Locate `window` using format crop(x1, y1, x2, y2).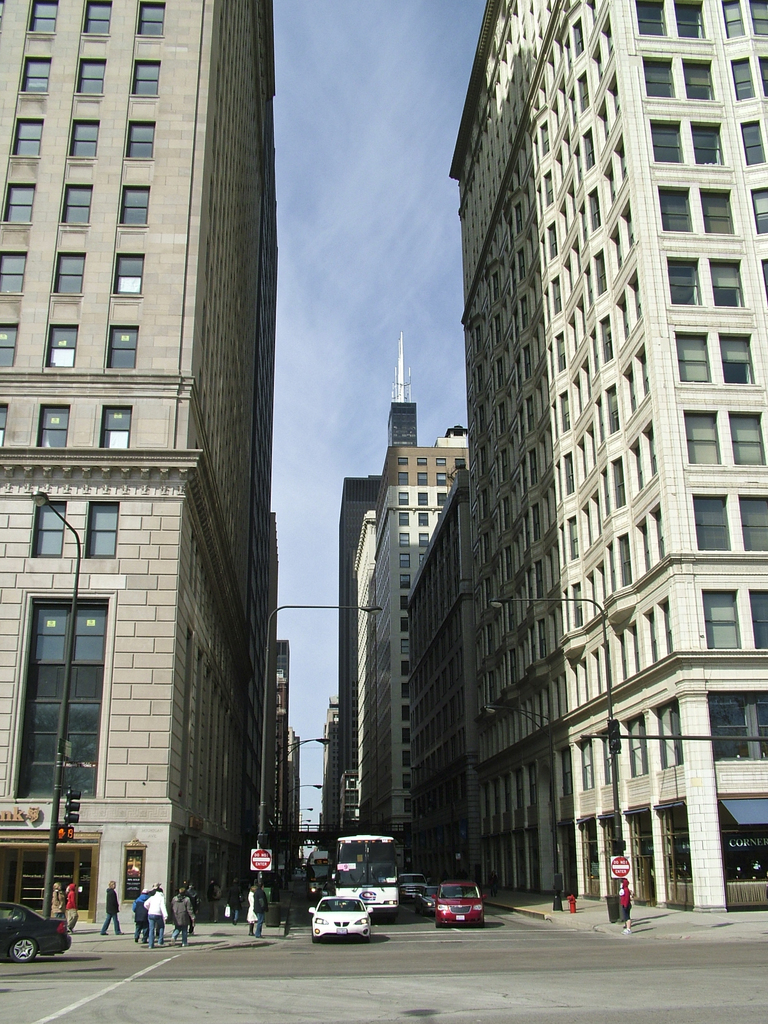
crop(654, 593, 673, 657).
